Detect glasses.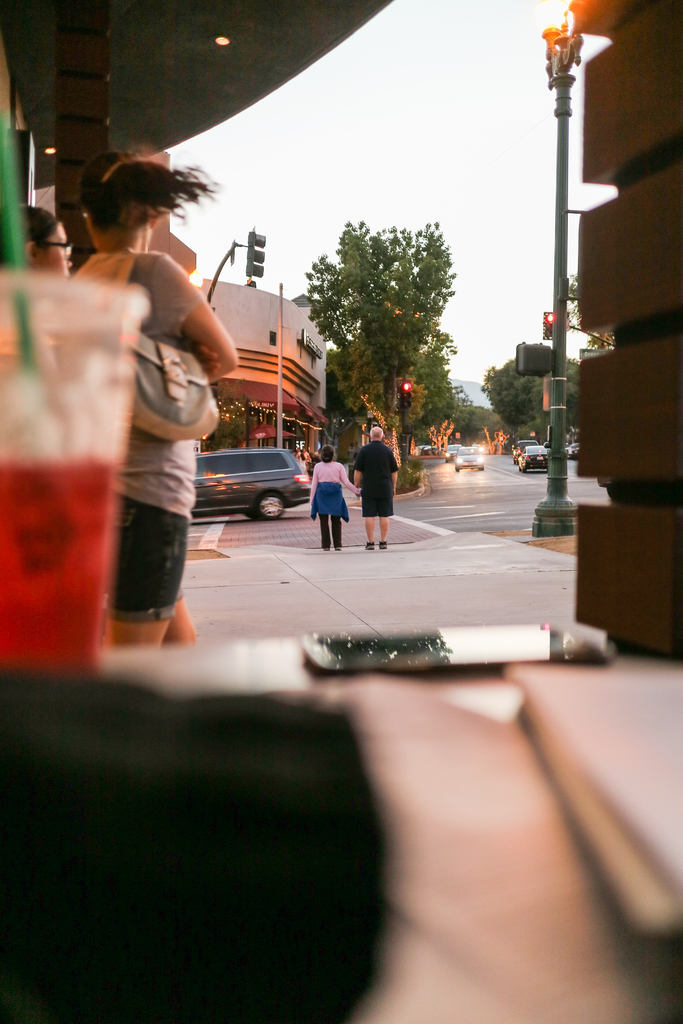
Detected at [45,241,74,260].
